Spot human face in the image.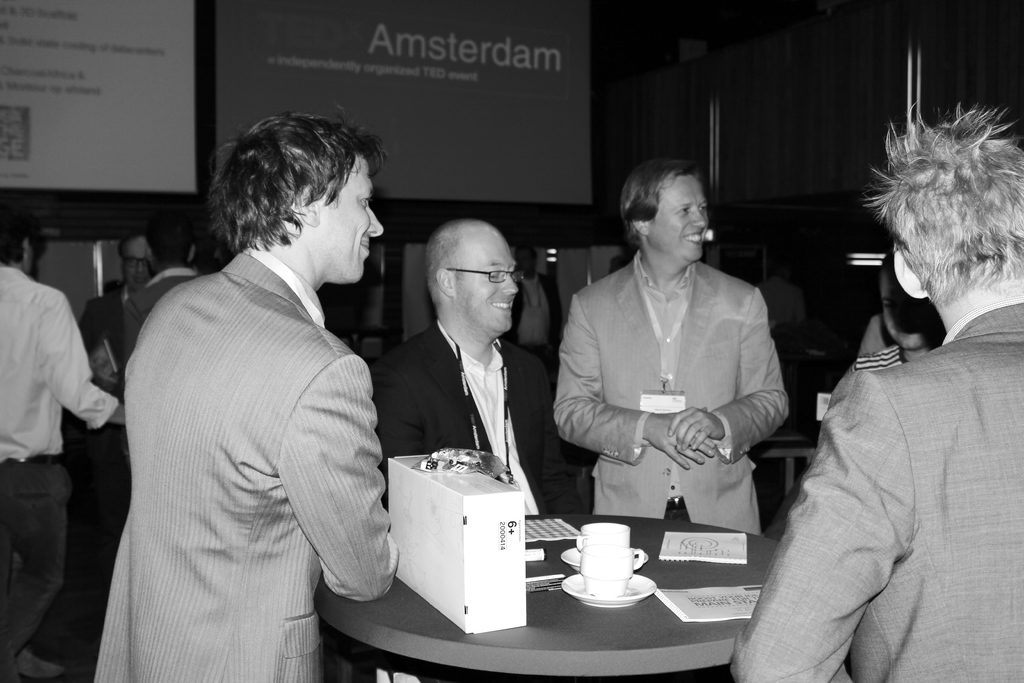
human face found at bbox(881, 261, 940, 350).
